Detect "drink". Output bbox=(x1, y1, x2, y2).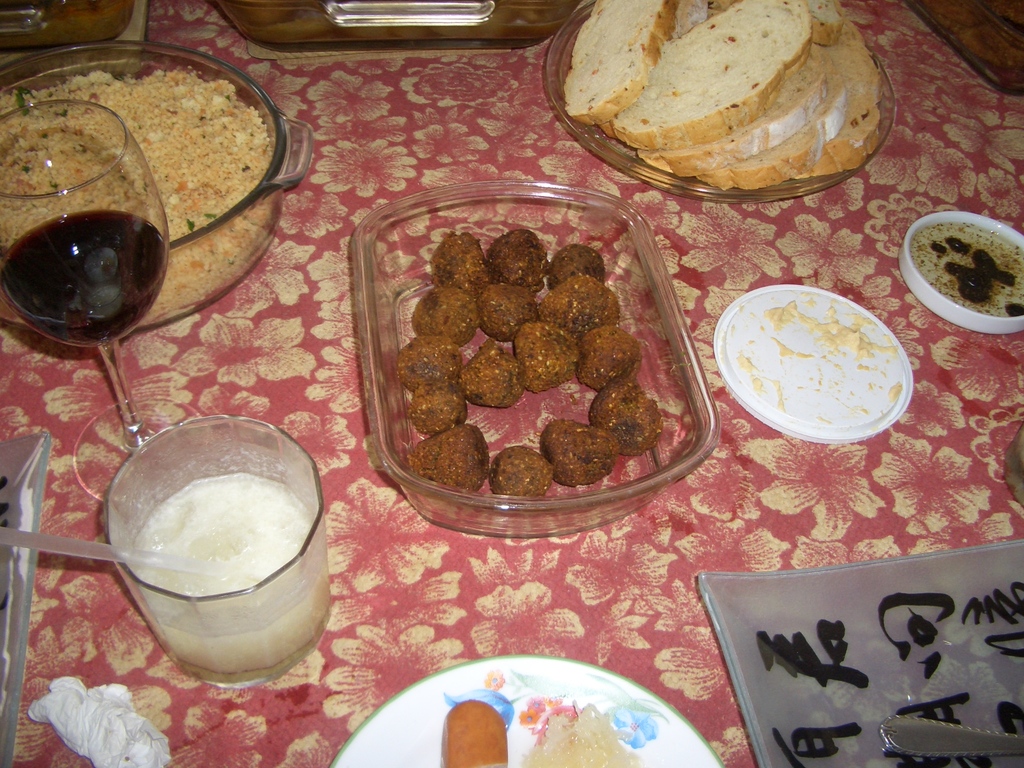
bbox=(124, 471, 325, 676).
